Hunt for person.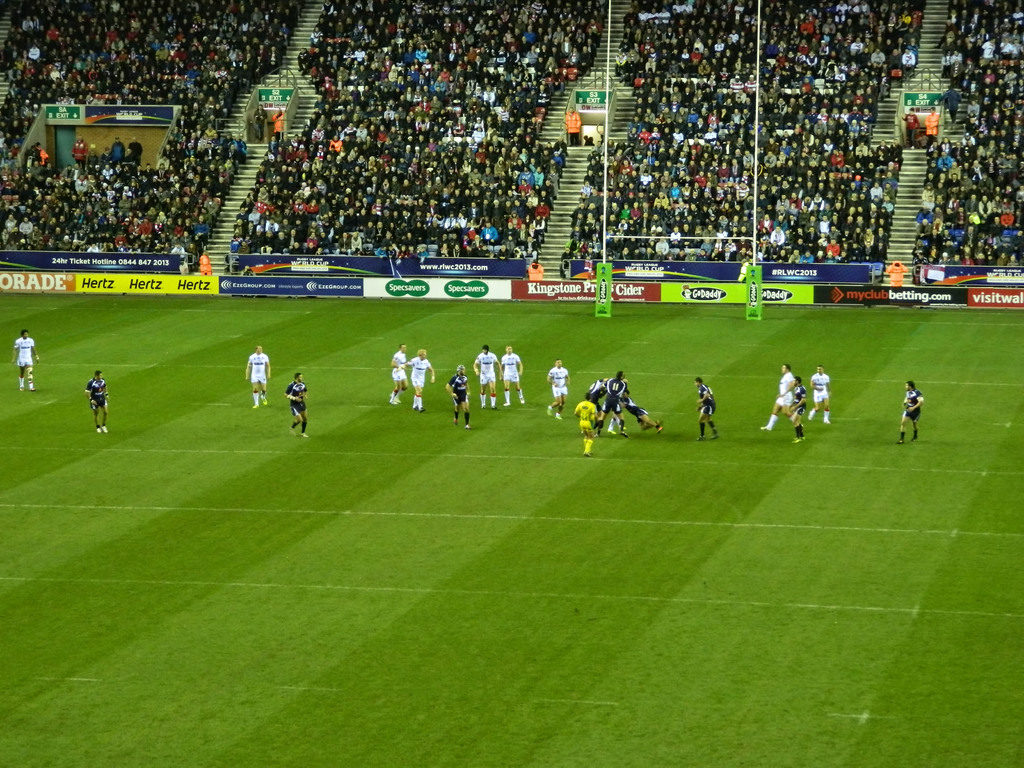
Hunted down at left=792, top=373, right=810, bottom=446.
